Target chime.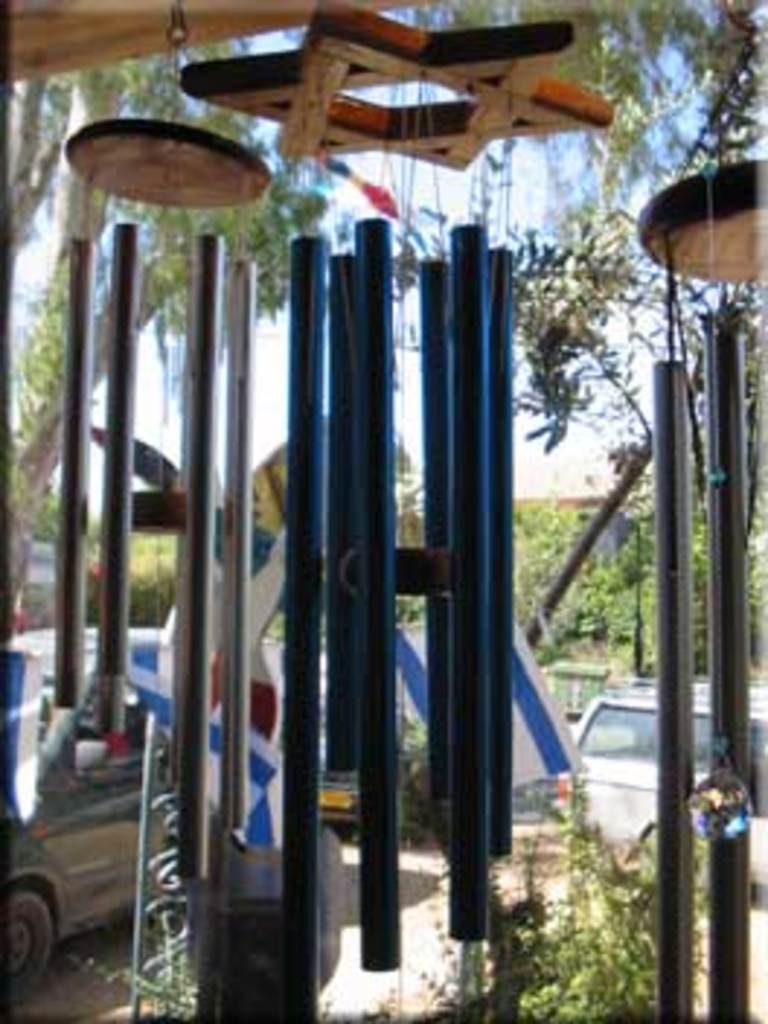
Target region: bbox(631, 154, 765, 1021).
